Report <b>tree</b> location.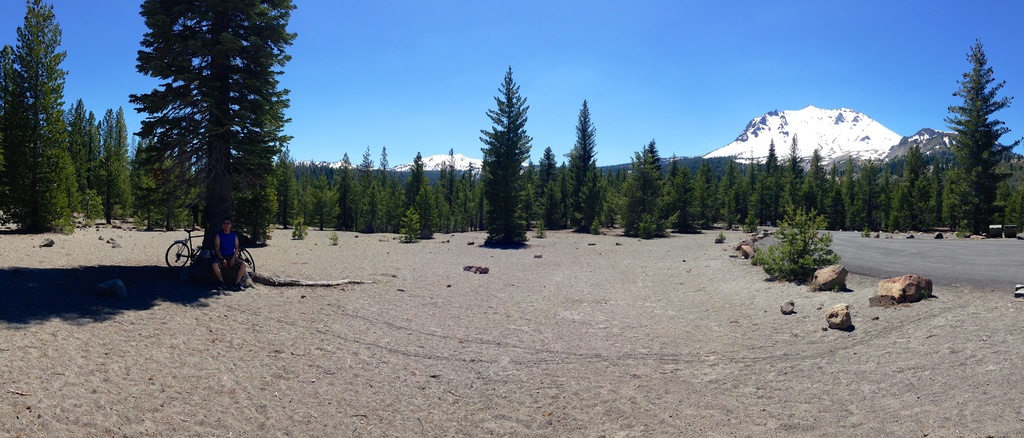
Report: (x1=0, y1=0, x2=77, y2=234).
